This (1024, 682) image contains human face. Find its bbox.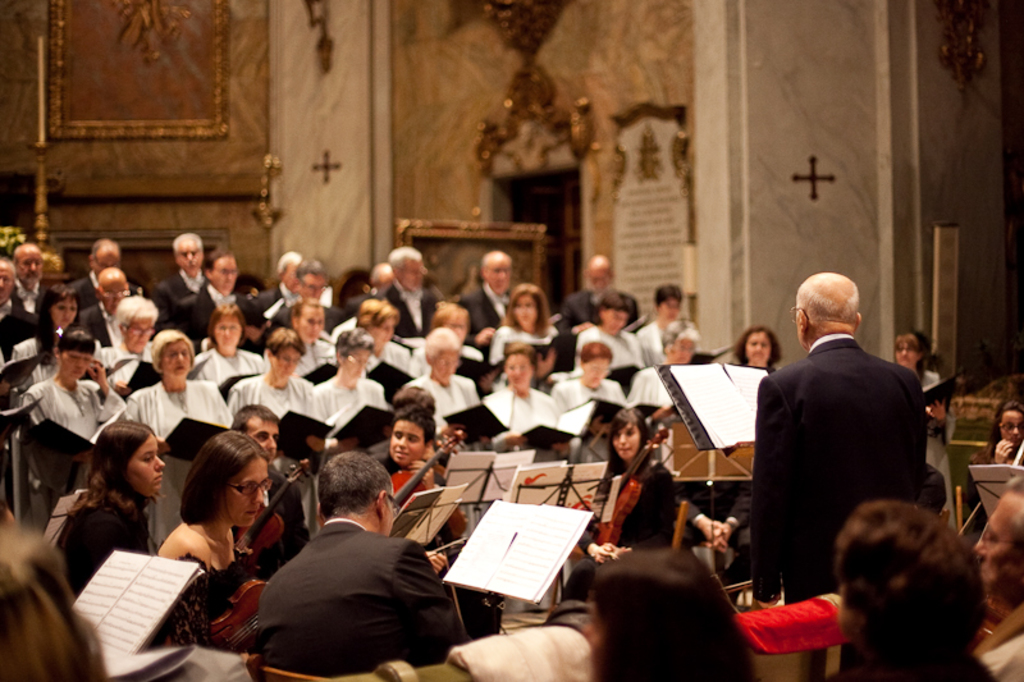
338/333/376/385.
